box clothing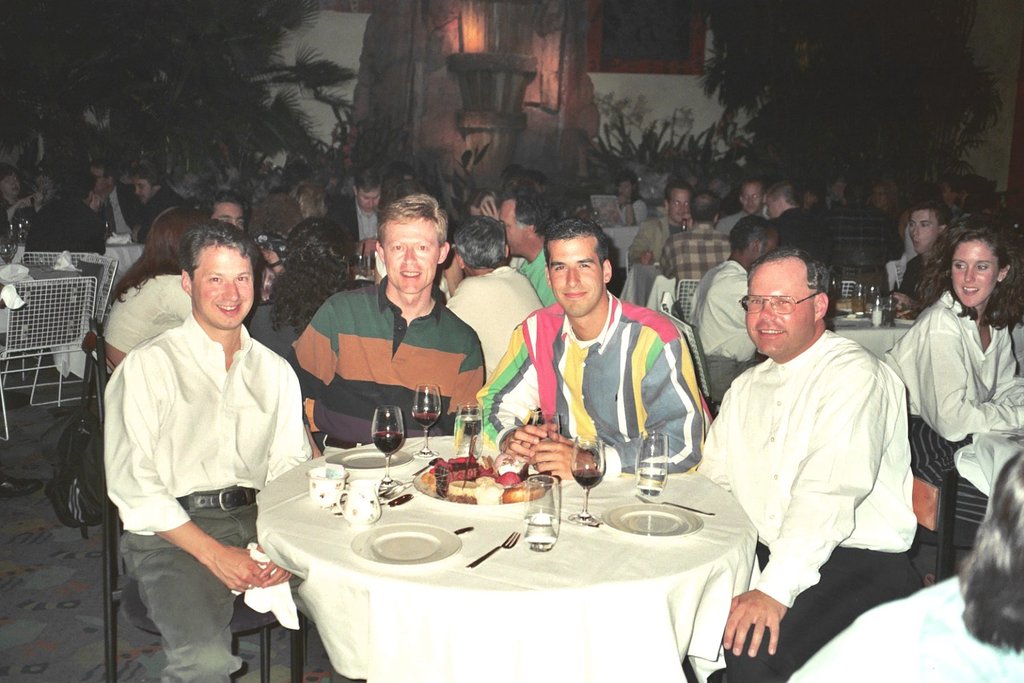
Rect(887, 220, 916, 295)
